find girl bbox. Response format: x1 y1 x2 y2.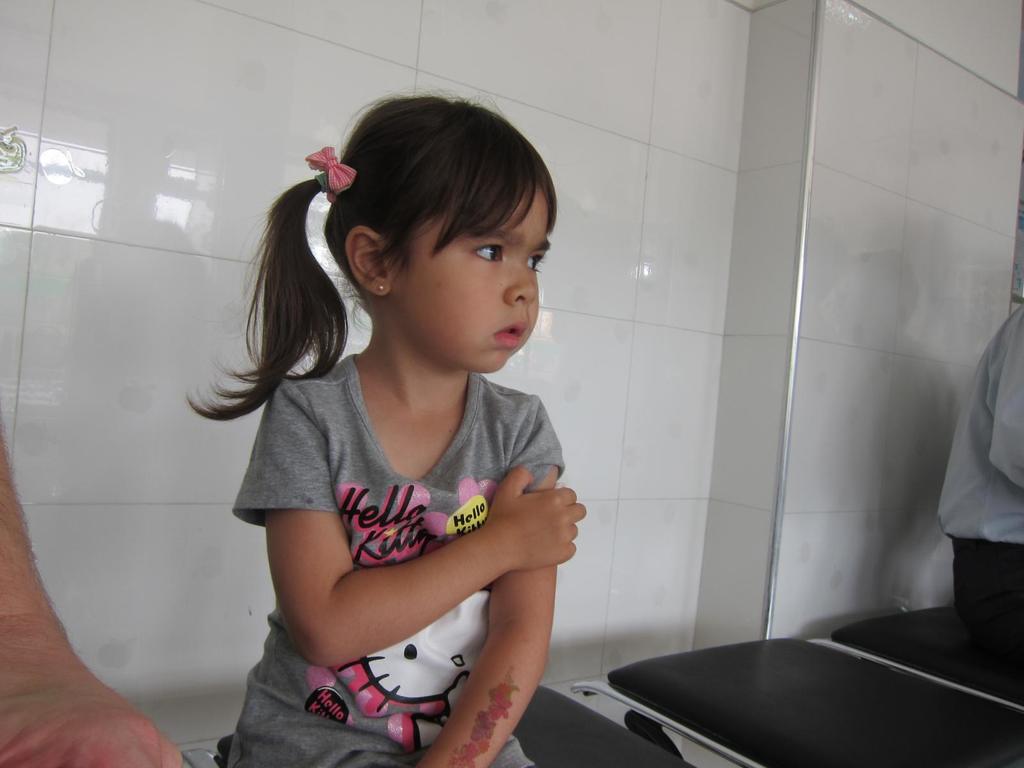
189 86 587 767.
